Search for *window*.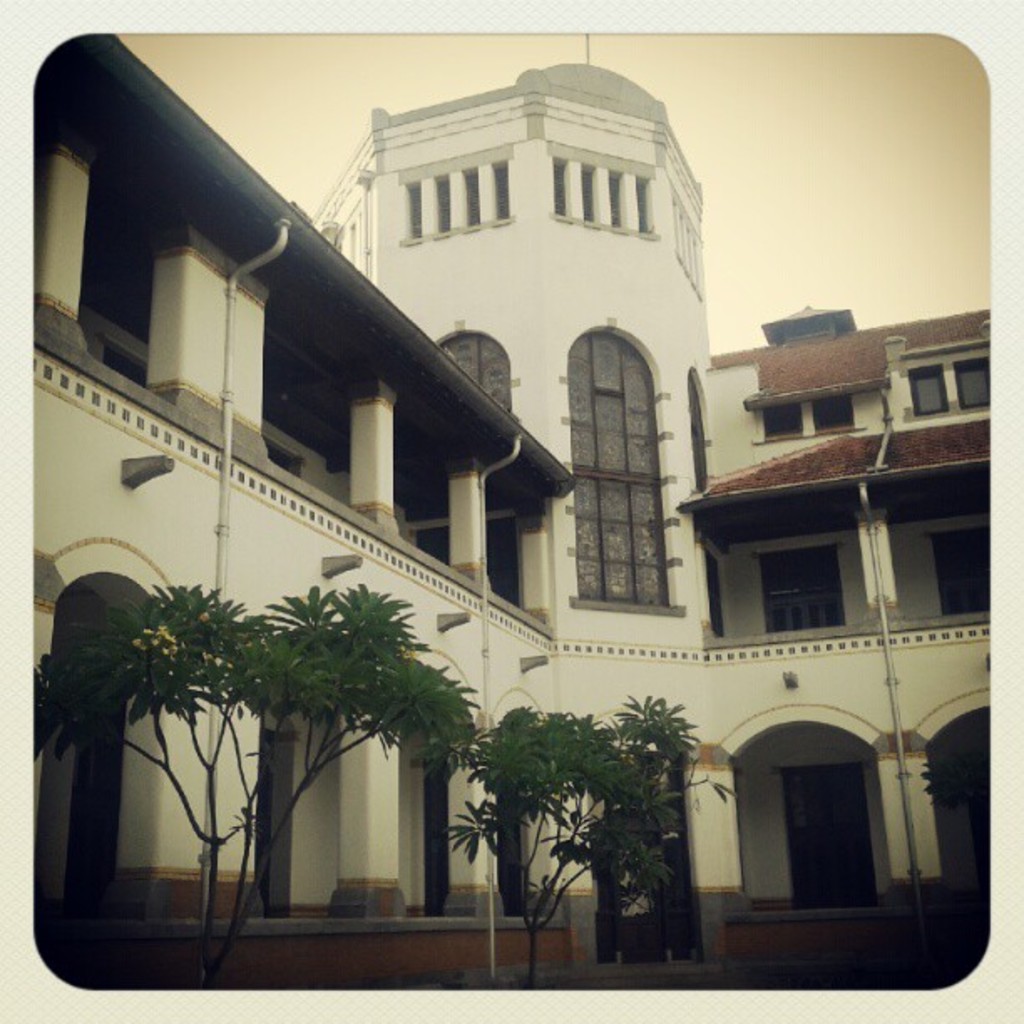
Found at (566,333,709,622).
